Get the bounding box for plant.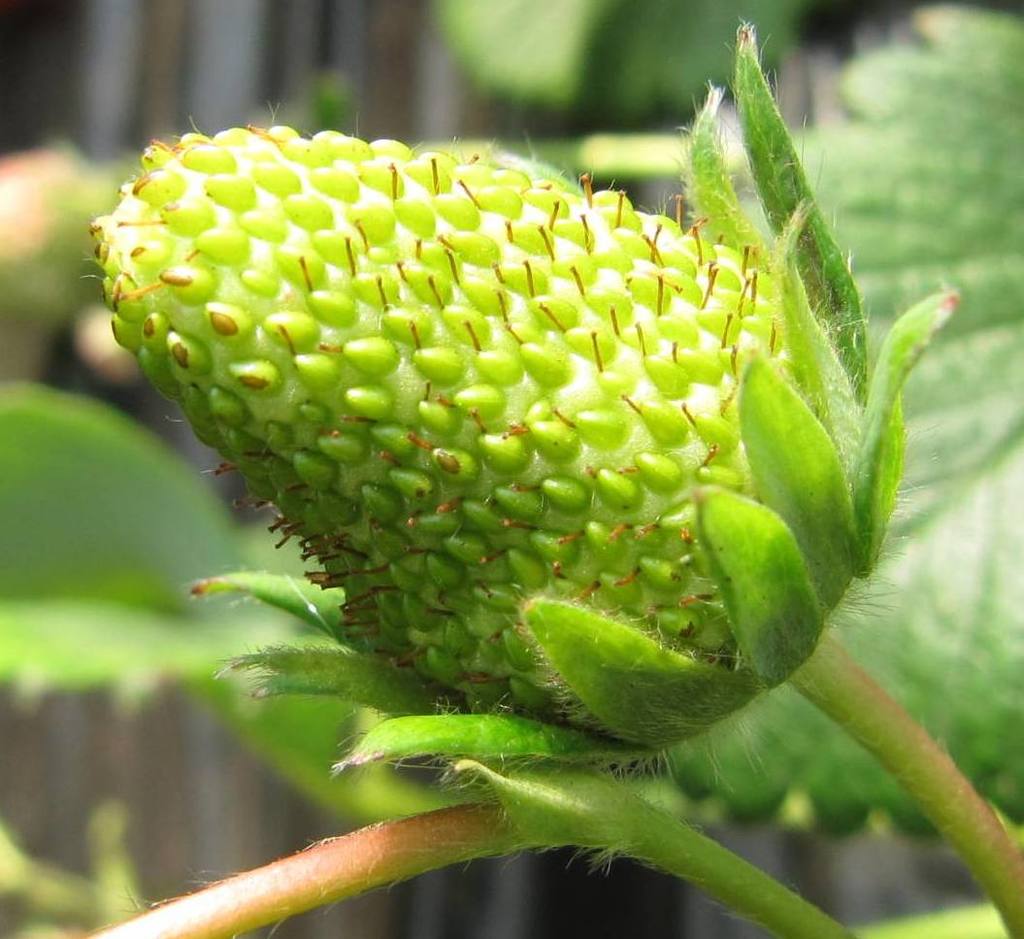
bbox=(0, 23, 1023, 774).
